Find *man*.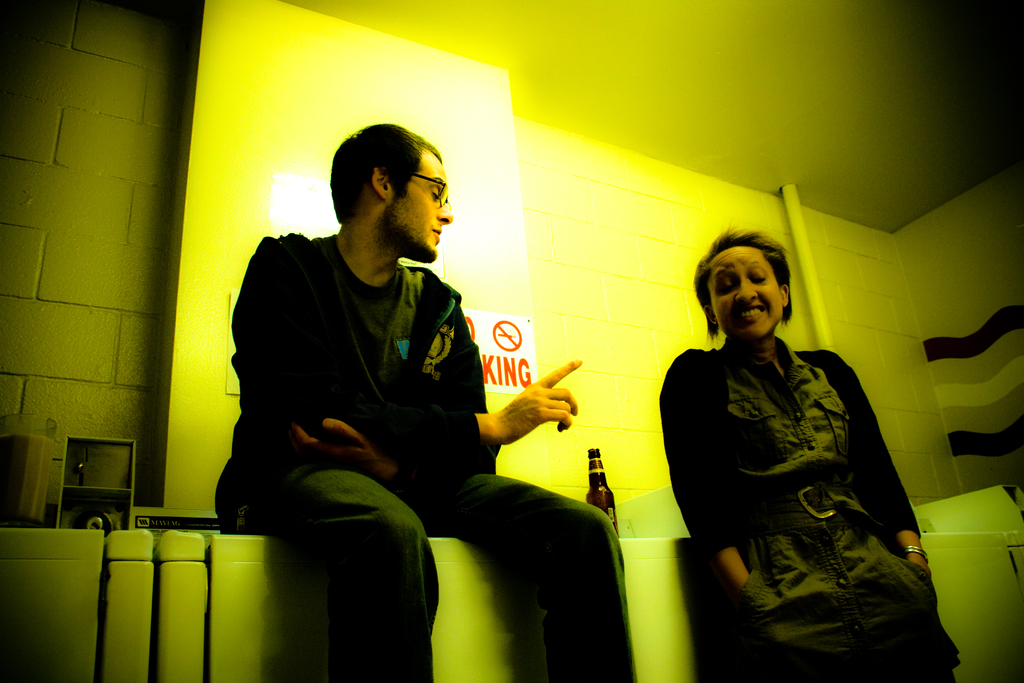
bbox=[216, 131, 586, 636].
